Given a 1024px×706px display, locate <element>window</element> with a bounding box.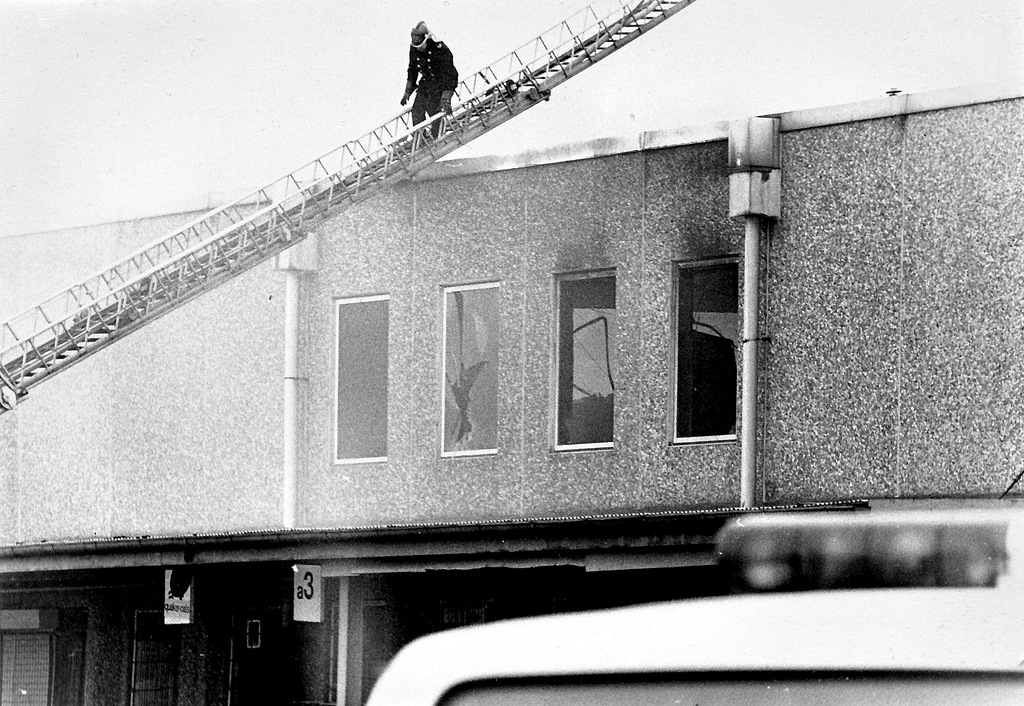
Located: {"left": 330, "top": 285, "right": 391, "bottom": 463}.
